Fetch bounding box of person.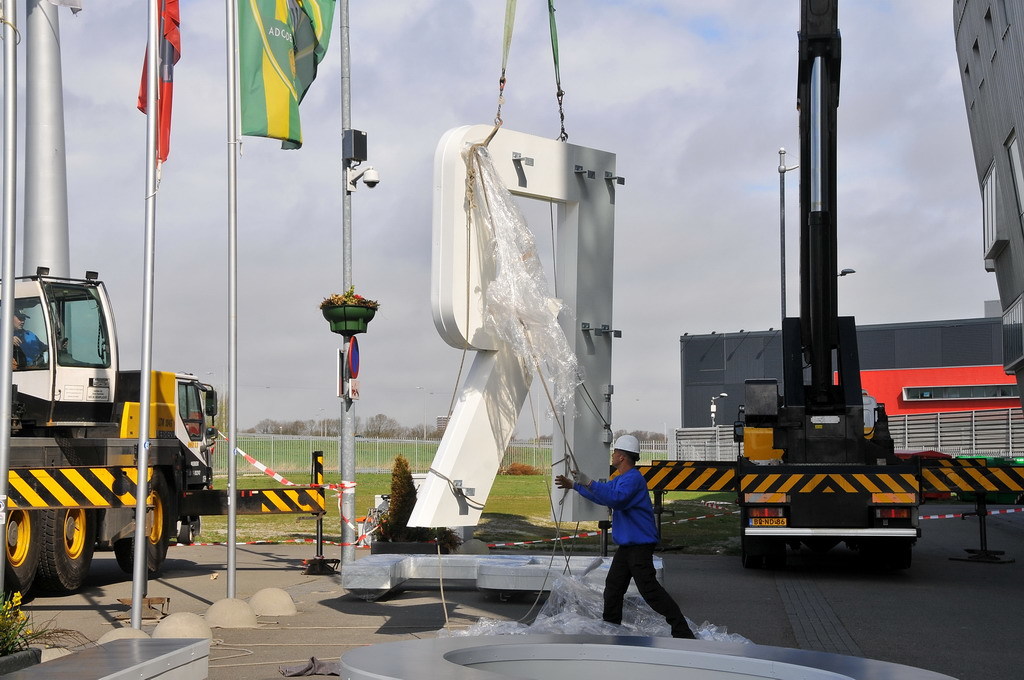
Bbox: 576 407 682 646.
